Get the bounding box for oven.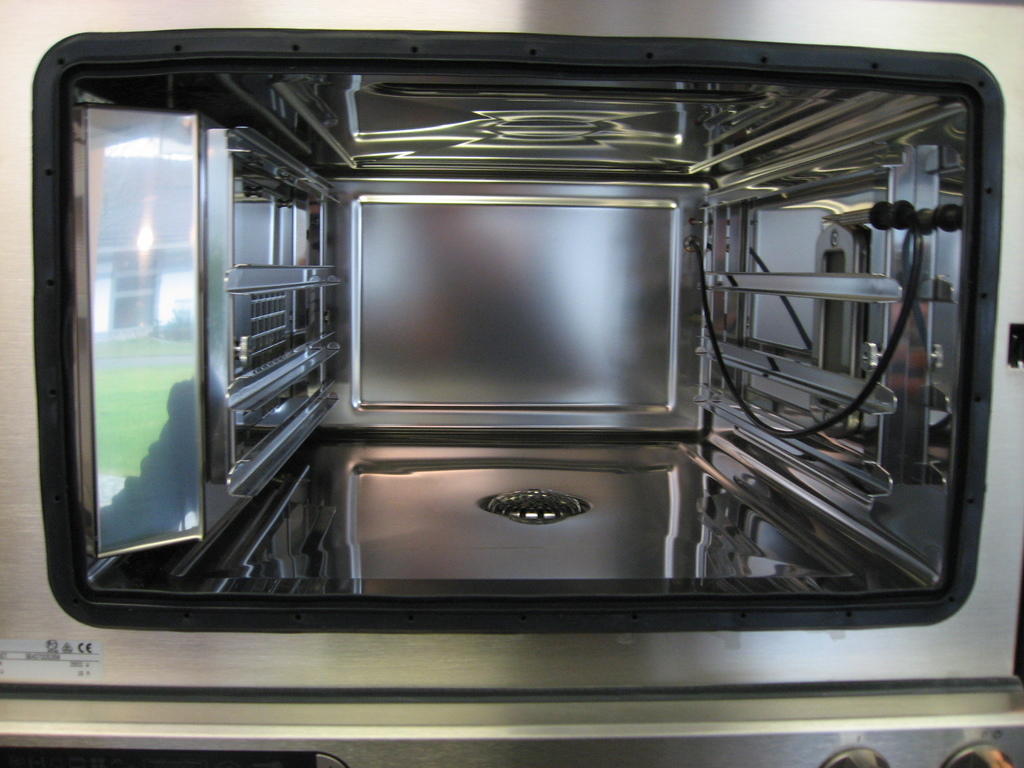
rect(0, 0, 1023, 701).
